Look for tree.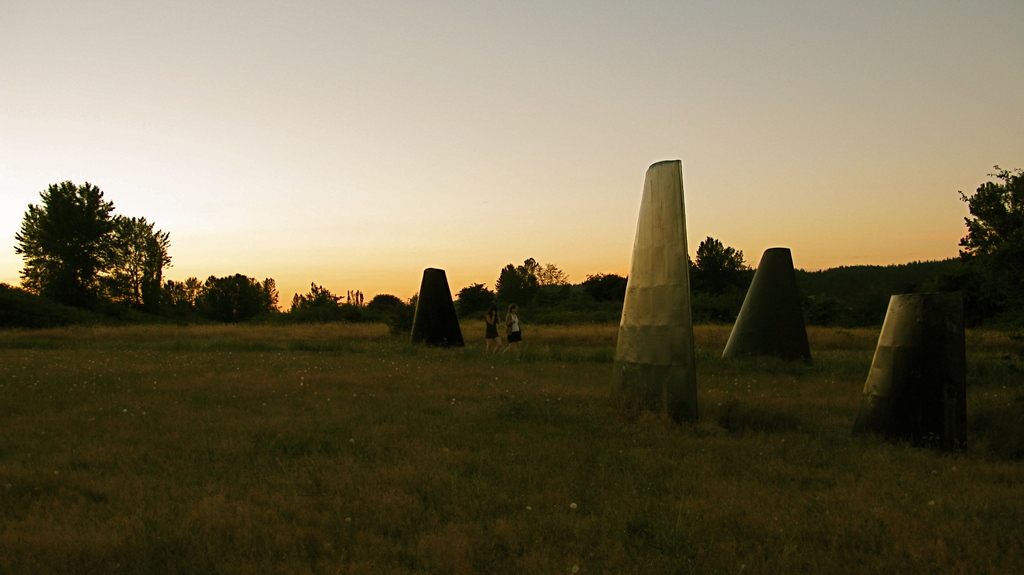
Found: rect(526, 255, 566, 292).
